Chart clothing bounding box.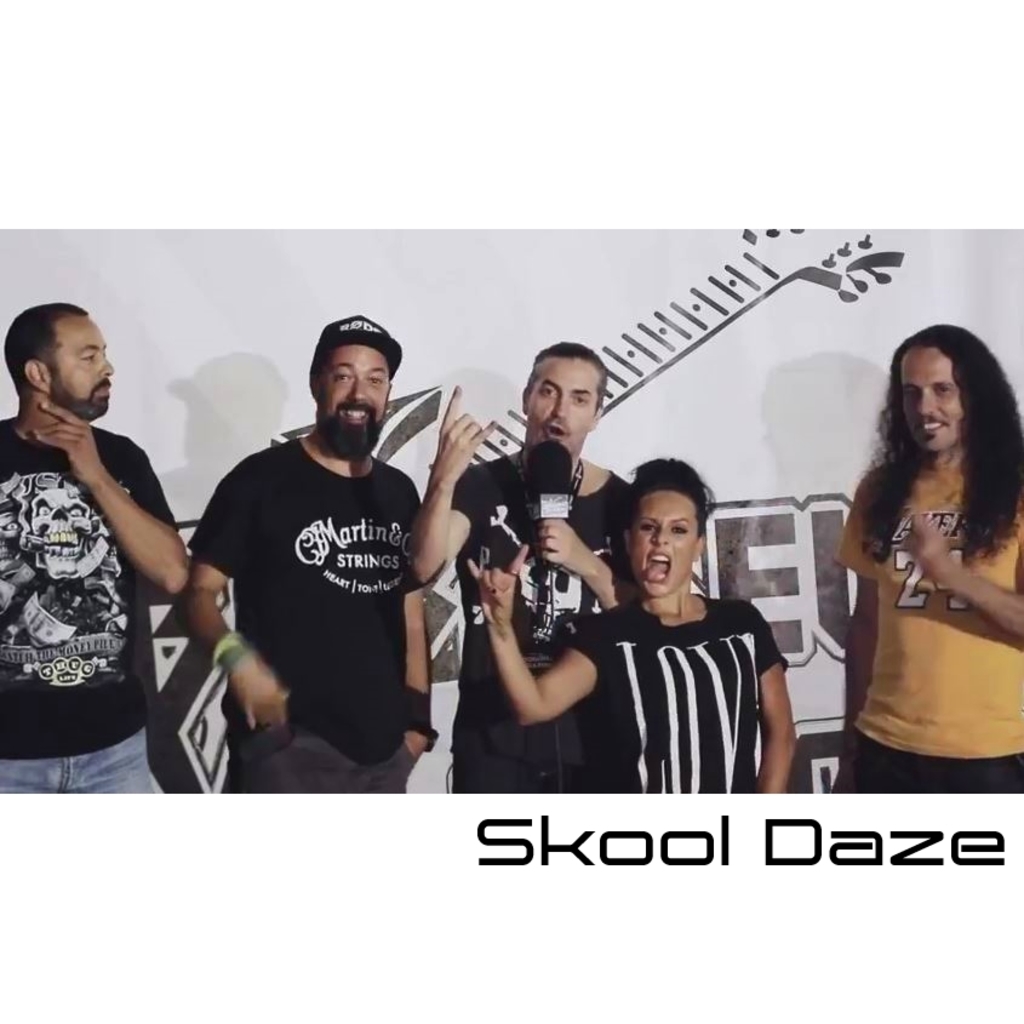
Charted: [834,458,1023,794].
